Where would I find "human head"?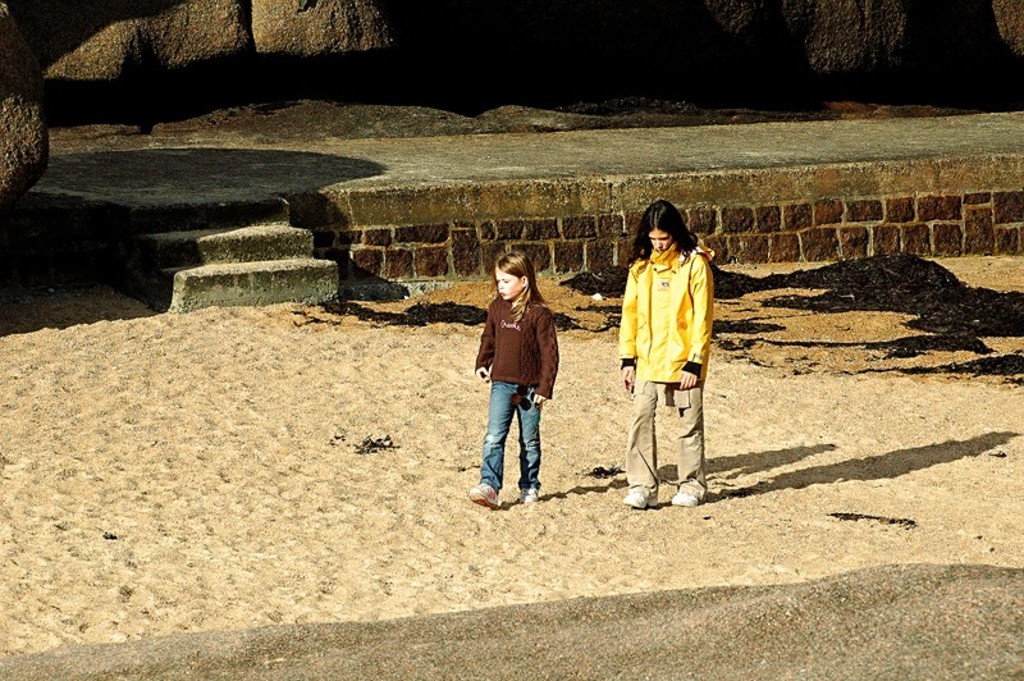
At [left=494, top=250, right=552, bottom=312].
